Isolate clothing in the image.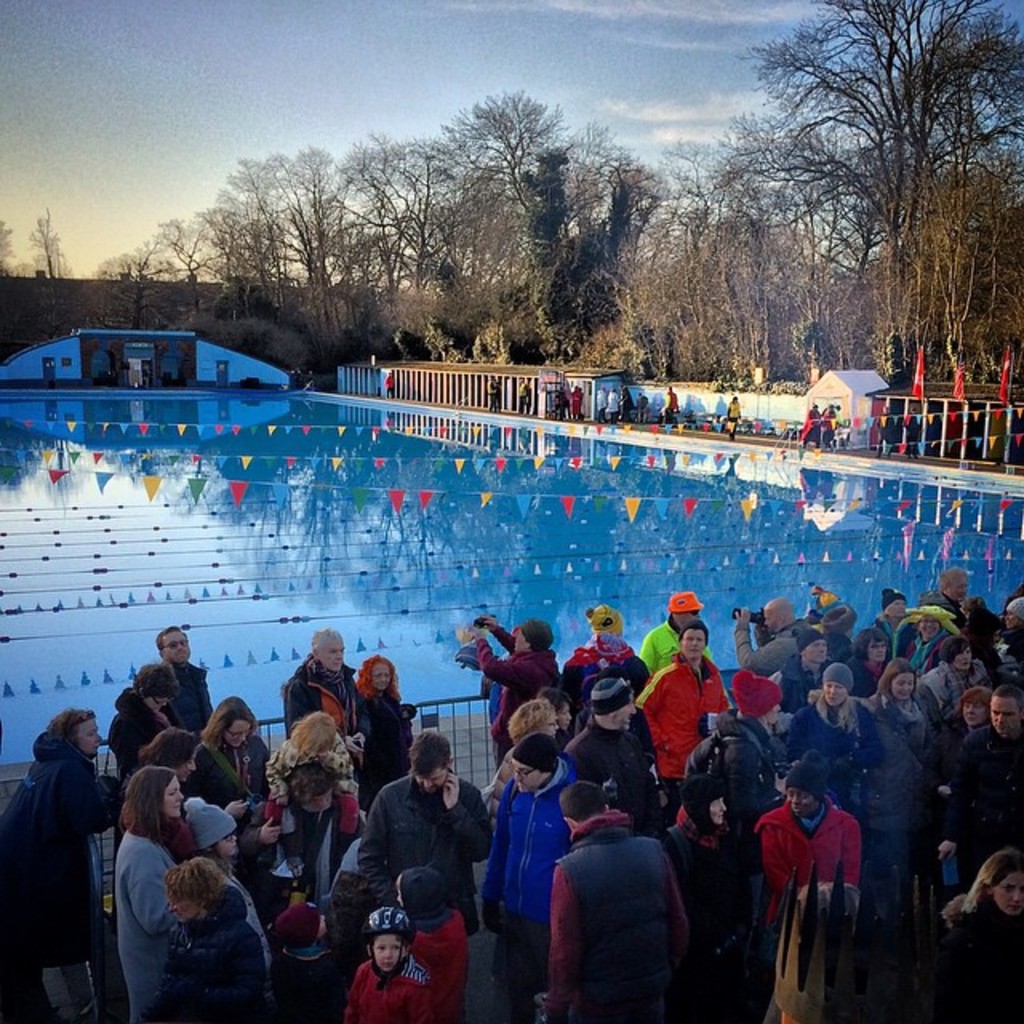
Isolated region: bbox=[21, 754, 122, 1022].
